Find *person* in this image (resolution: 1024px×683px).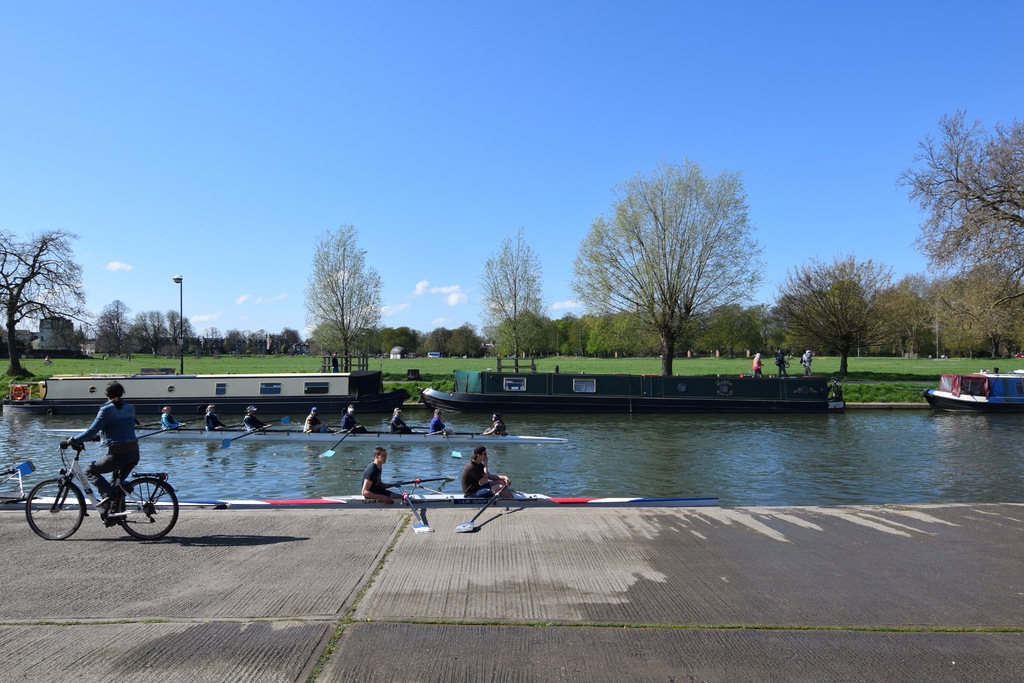
361 443 406 502.
